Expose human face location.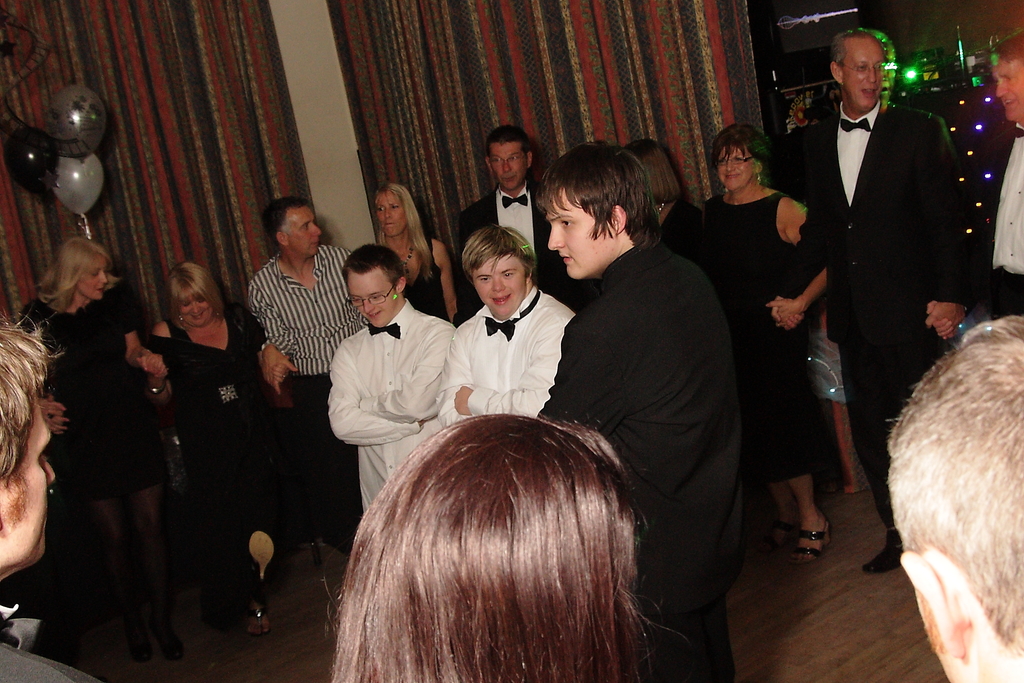
Exposed at <box>490,140,529,189</box>.
